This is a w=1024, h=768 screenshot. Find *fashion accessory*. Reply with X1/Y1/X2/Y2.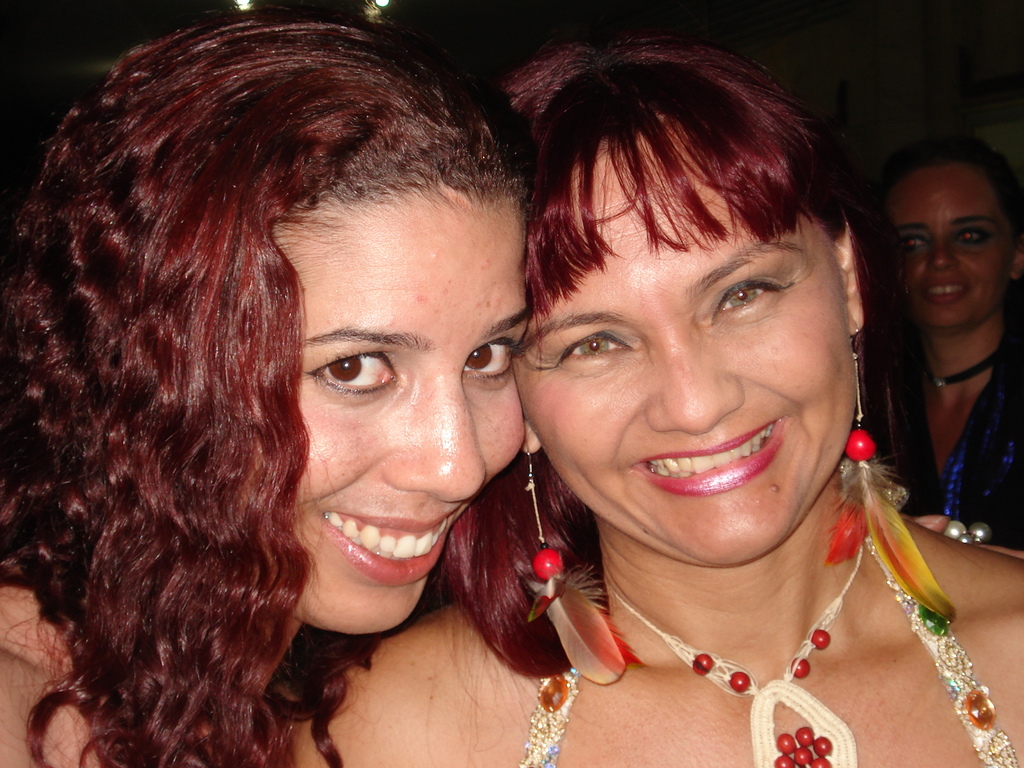
525/428/652/684.
